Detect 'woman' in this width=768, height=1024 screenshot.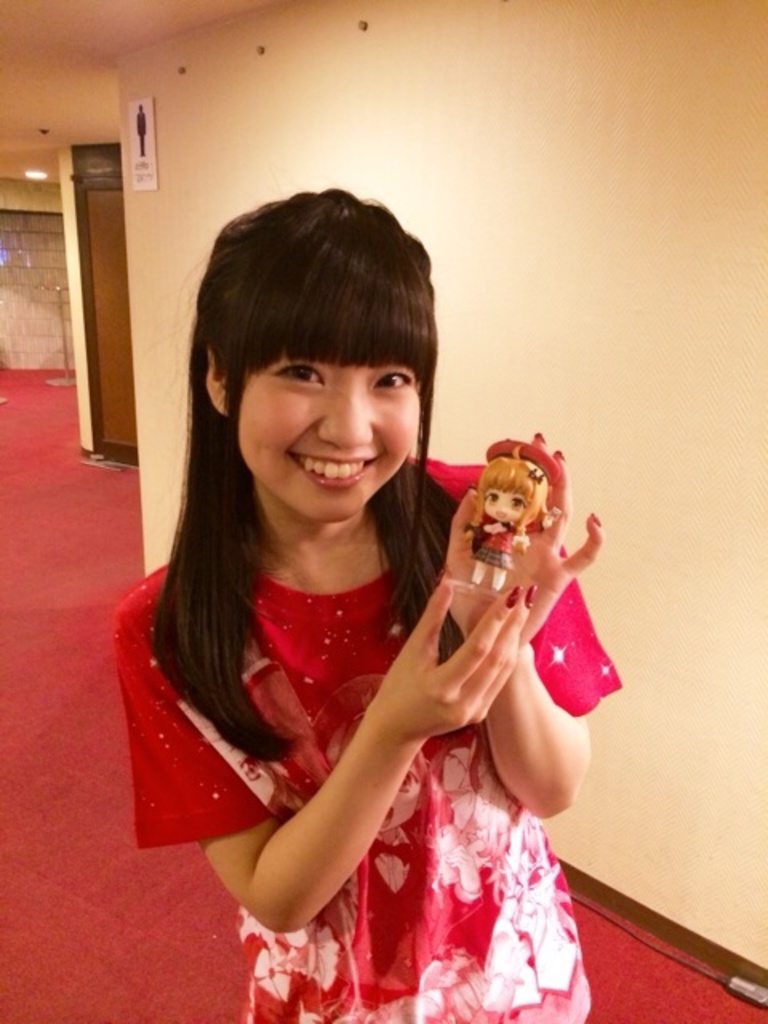
Detection: {"x1": 109, "y1": 226, "x2": 608, "y2": 1023}.
